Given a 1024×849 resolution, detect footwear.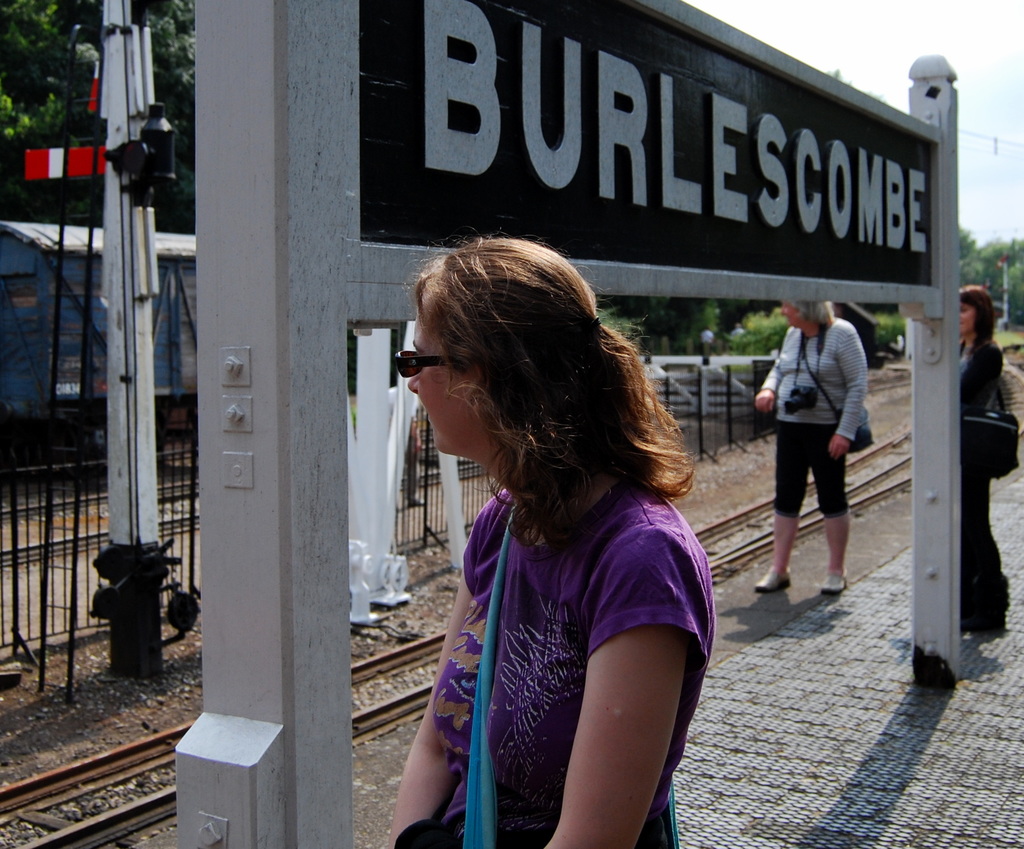
BBox(753, 564, 795, 592).
